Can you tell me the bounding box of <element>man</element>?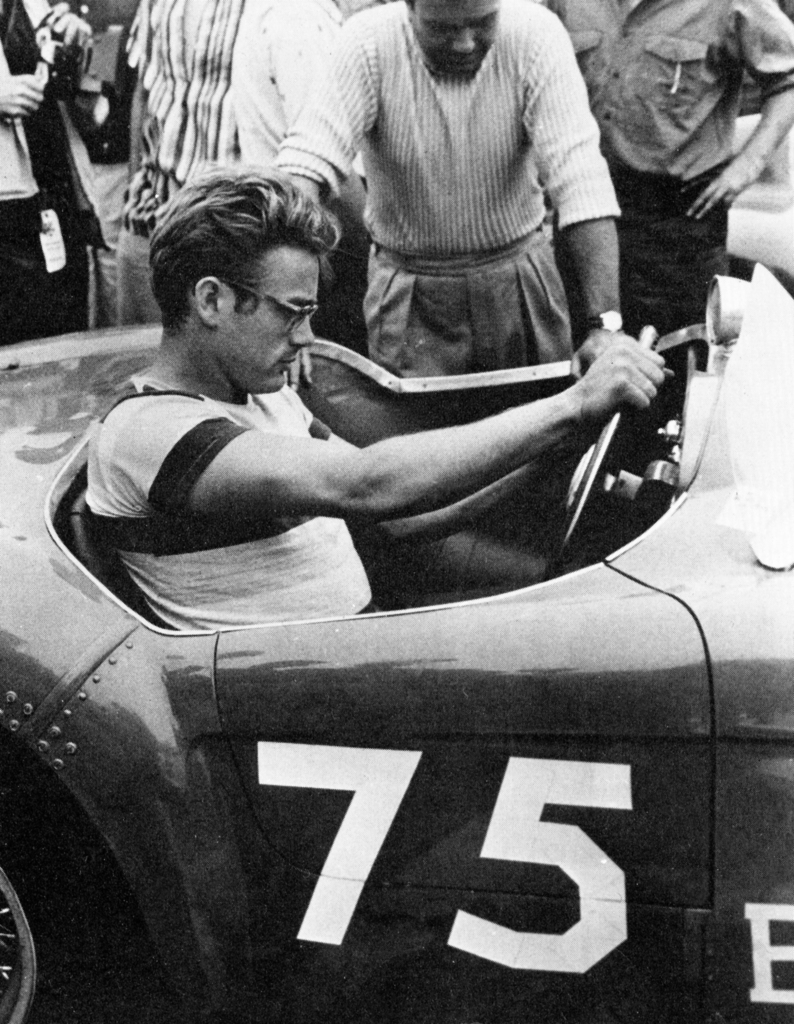
{"x1": 257, "y1": 0, "x2": 633, "y2": 373}.
